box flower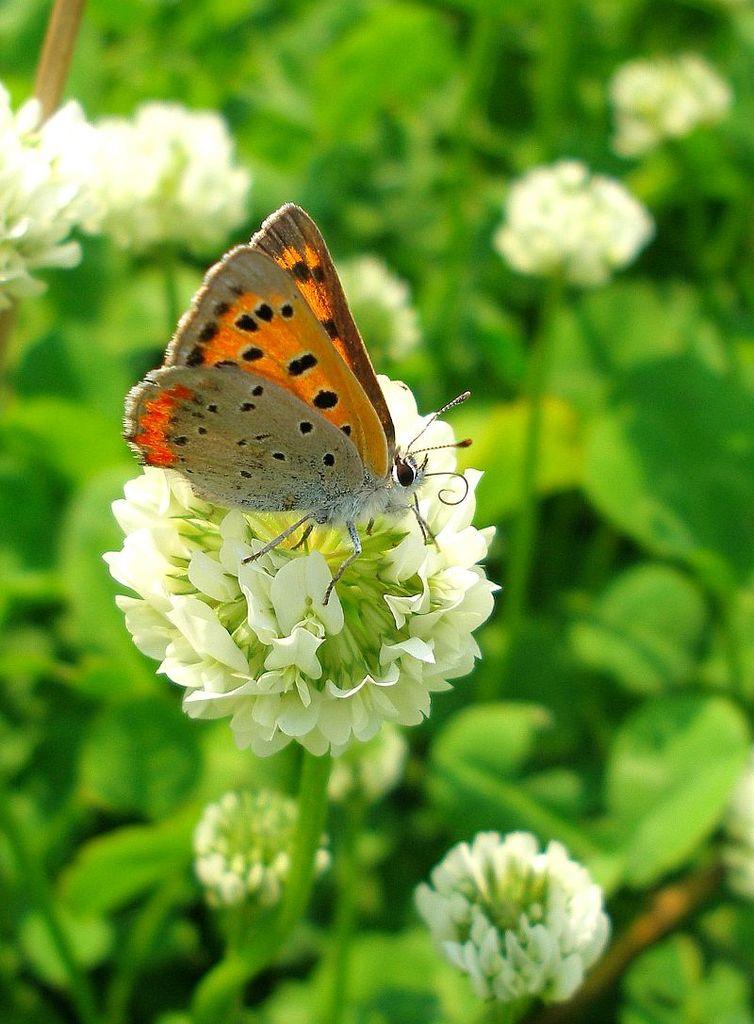
[114,95,245,262]
